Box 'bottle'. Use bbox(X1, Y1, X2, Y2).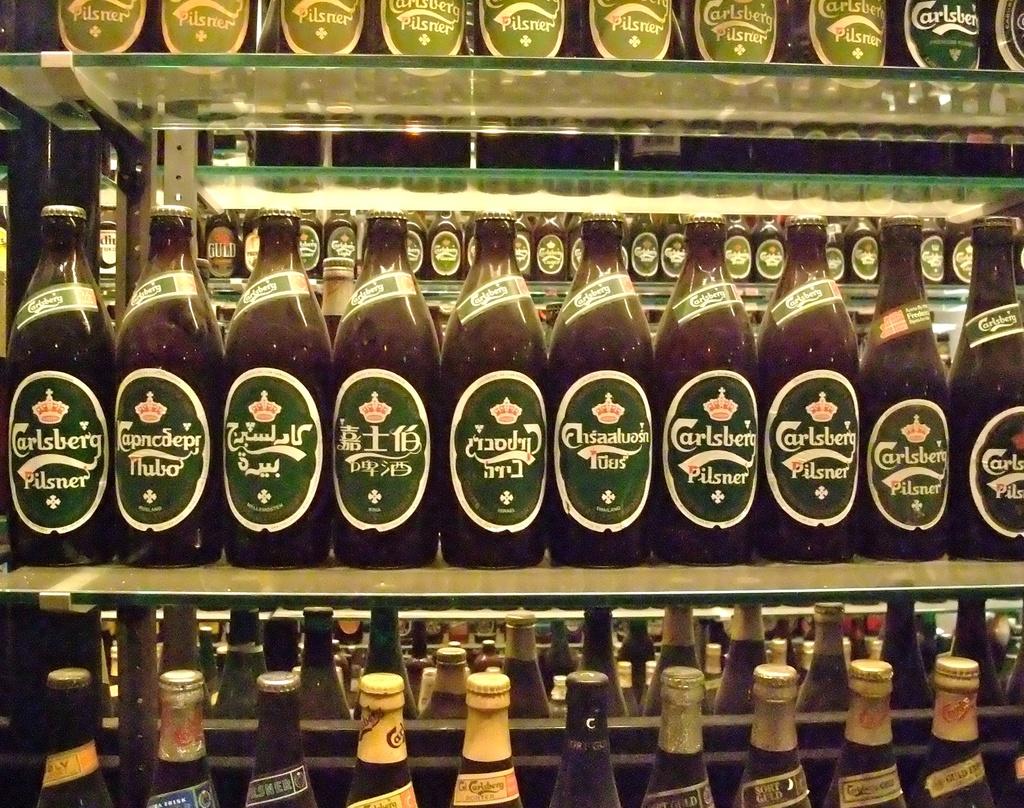
bbox(966, 124, 1002, 204).
